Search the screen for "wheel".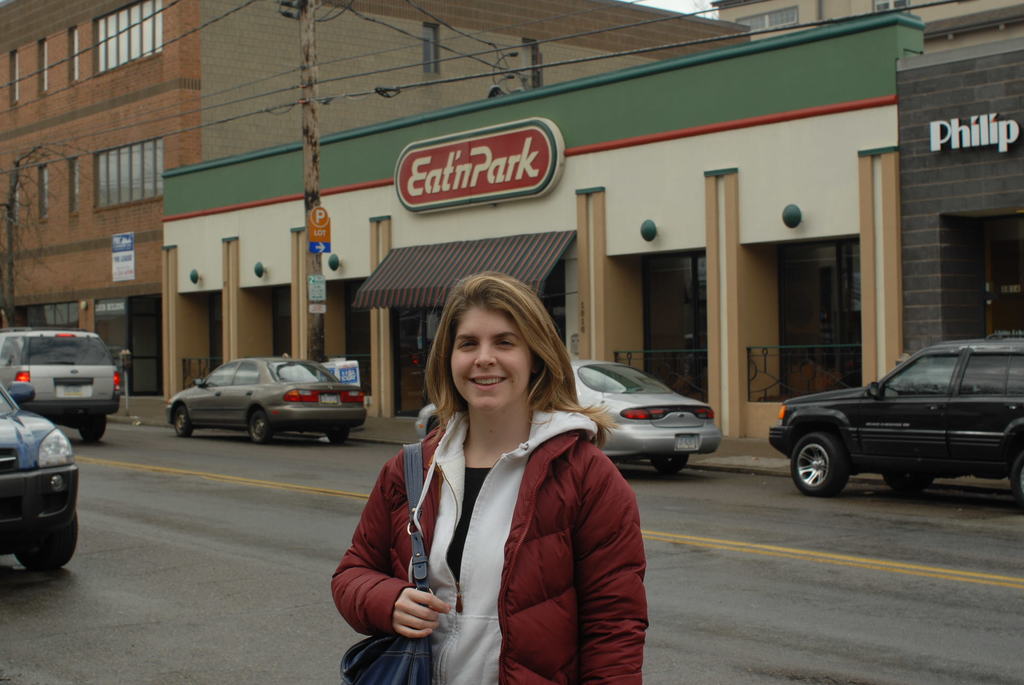
Found at l=792, t=434, r=847, b=498.
